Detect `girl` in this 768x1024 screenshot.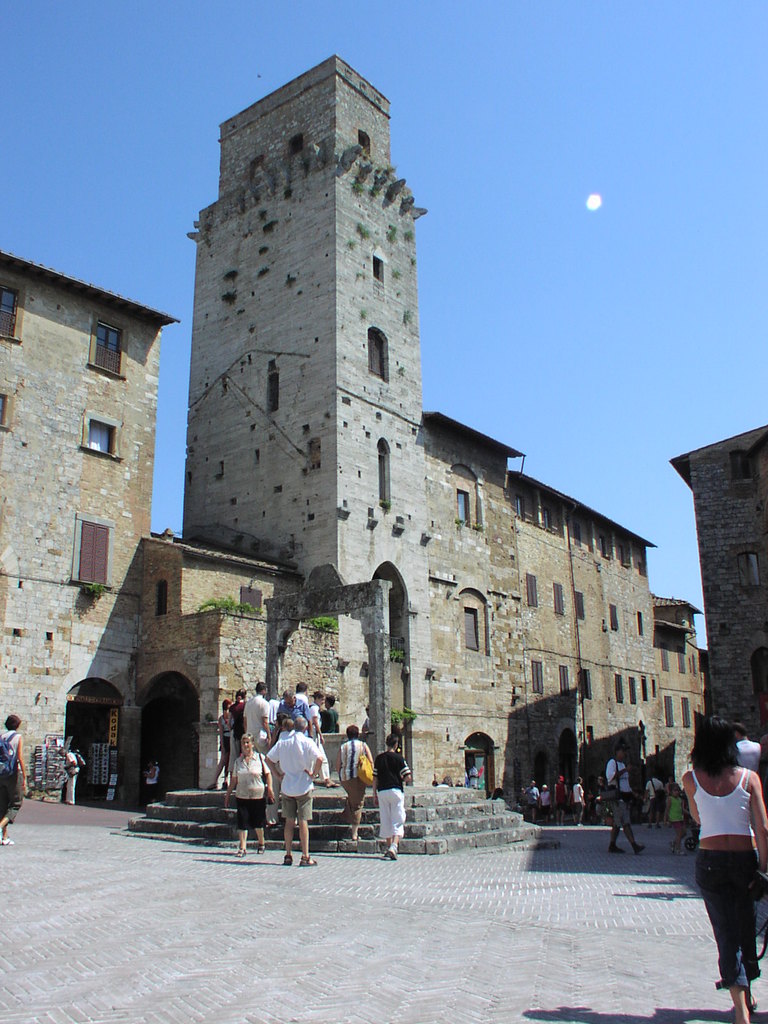
Detection: <region>685, 714, 767, 1019</region>.
